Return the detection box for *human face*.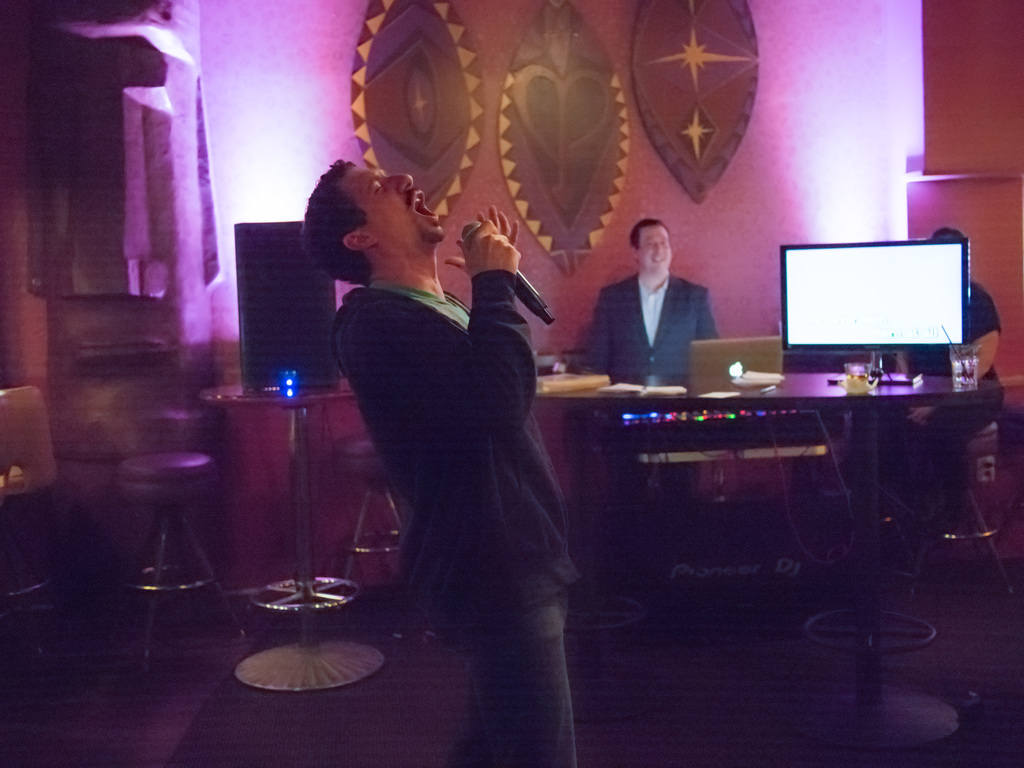
341:166:445:252.
